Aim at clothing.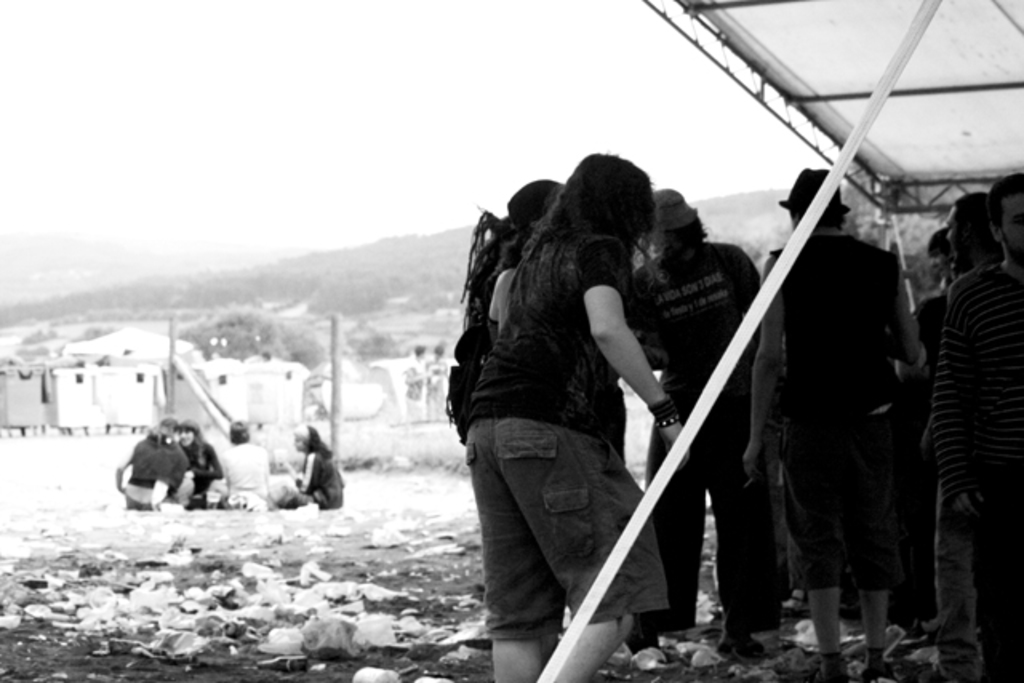
Aimed at [x1=770, y1=234, x2=902, y2=584].
